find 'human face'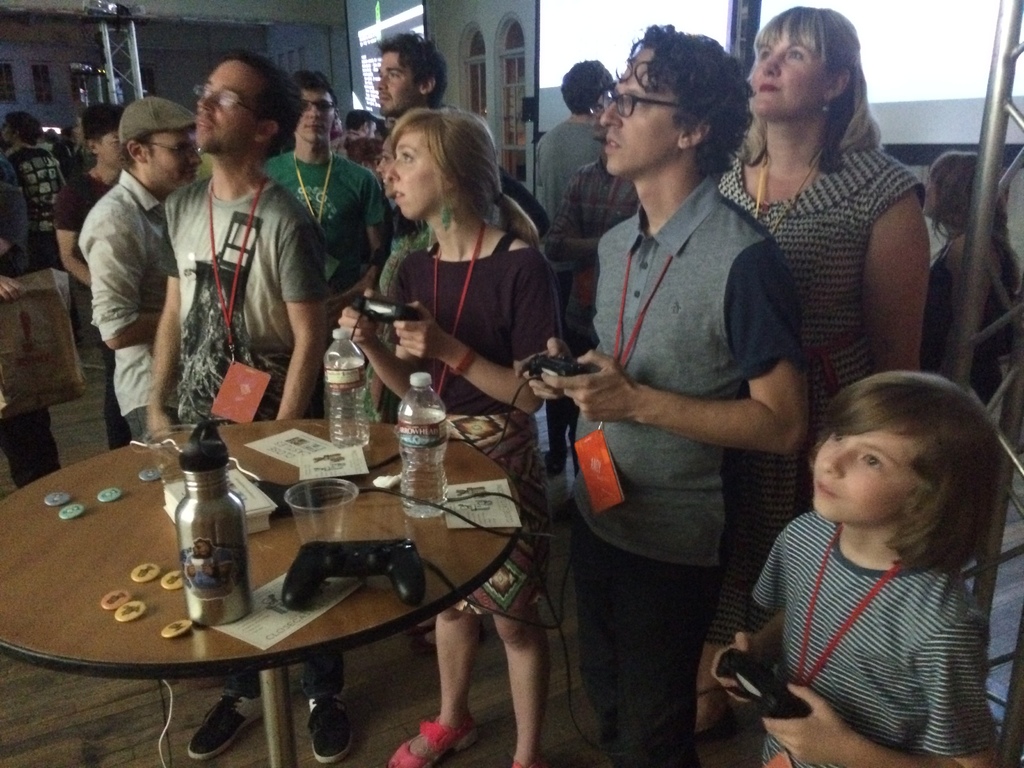
BBox(380, 124, 440, 232)
